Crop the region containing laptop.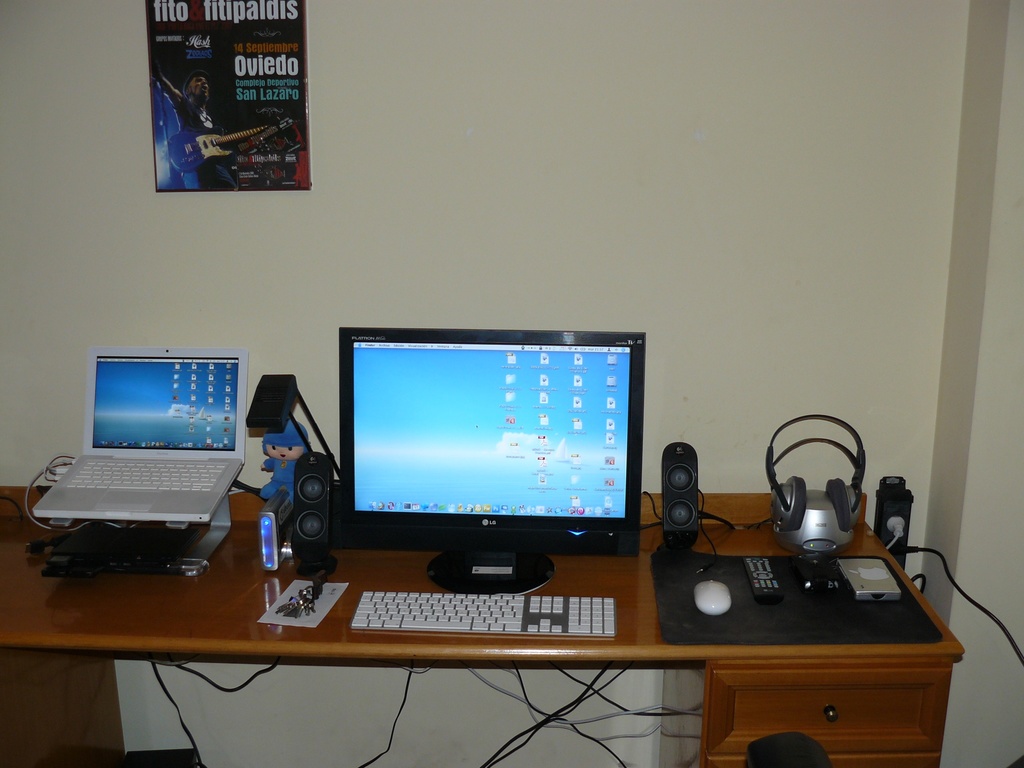
Crop region: x1=67, y1=339, x2=239, y2=516.
